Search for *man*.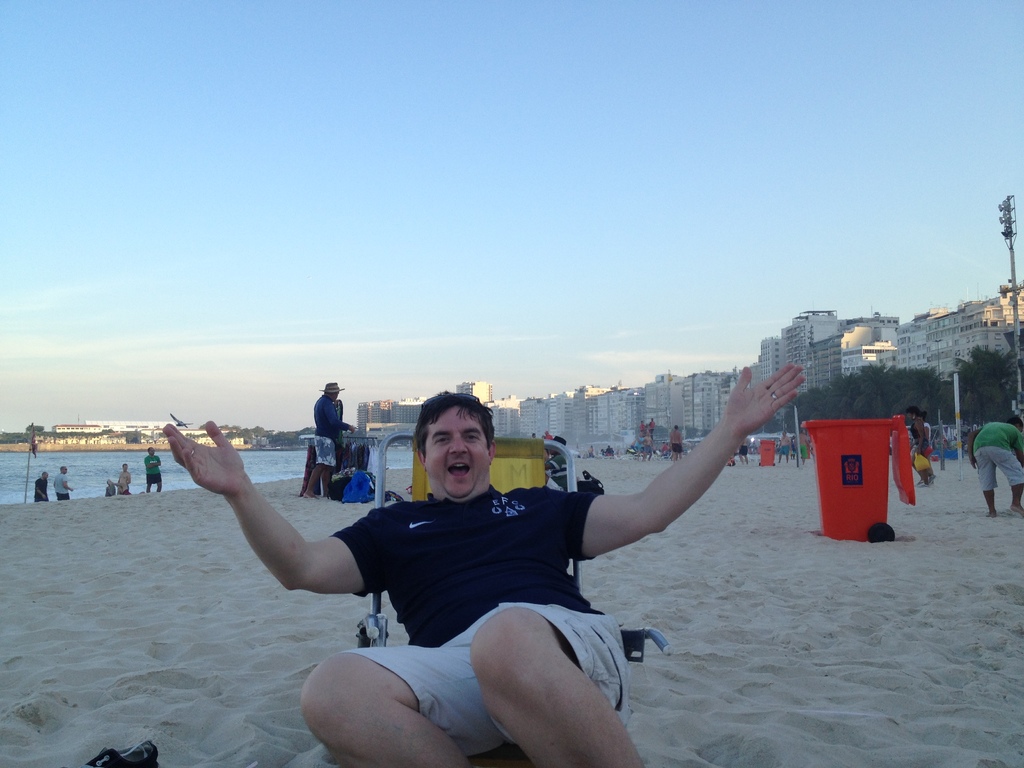
Found at [781, 429, 797, 465].
